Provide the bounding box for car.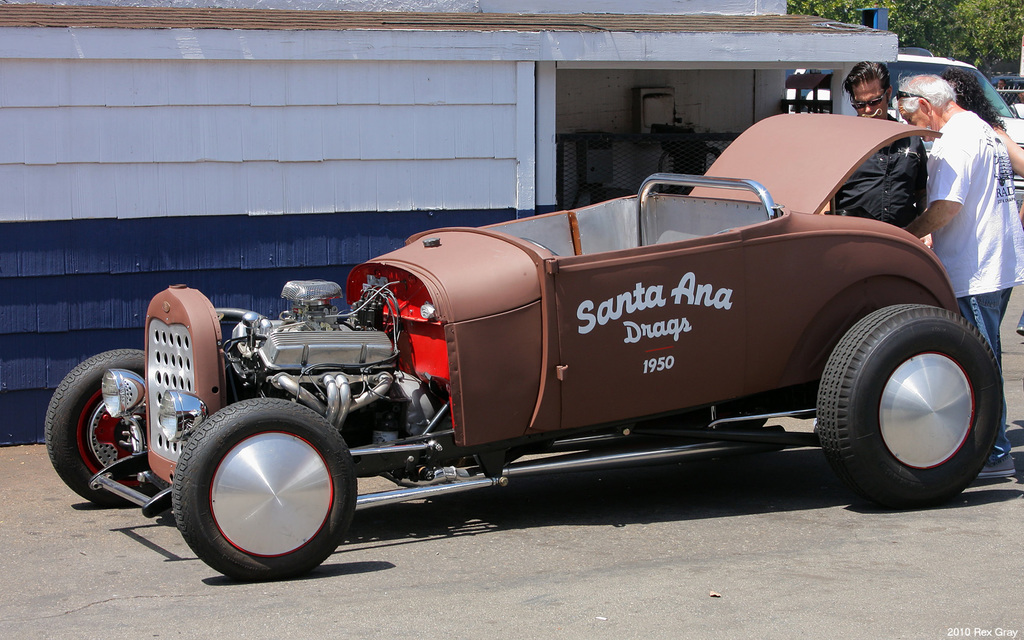
BBox(782, 50, 1023, 218).
